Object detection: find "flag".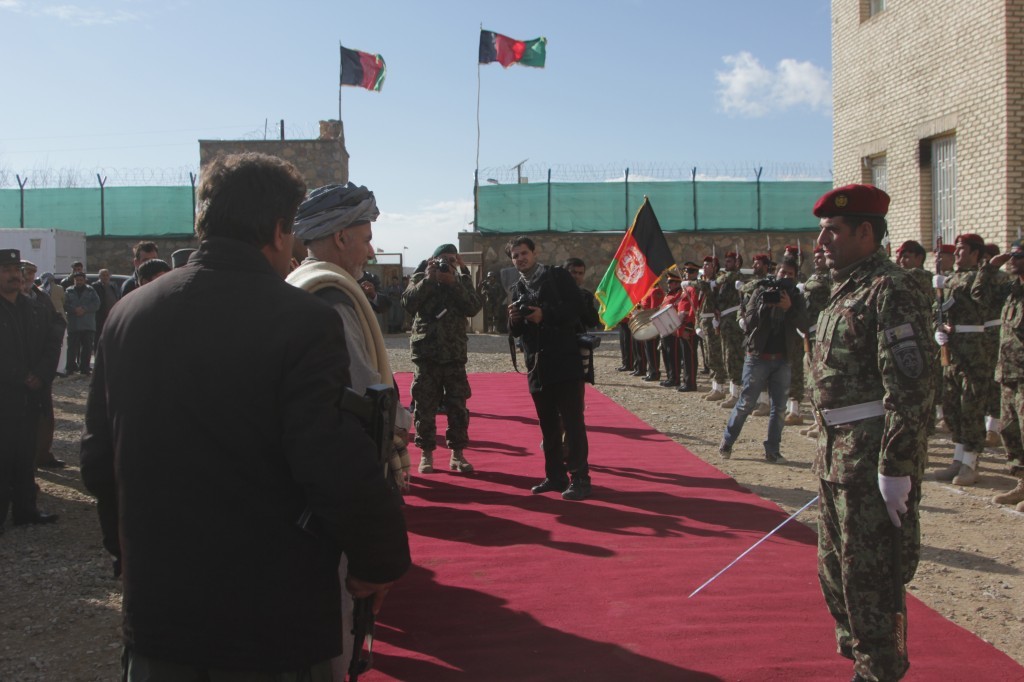
region(479, 28, 547, 67).
